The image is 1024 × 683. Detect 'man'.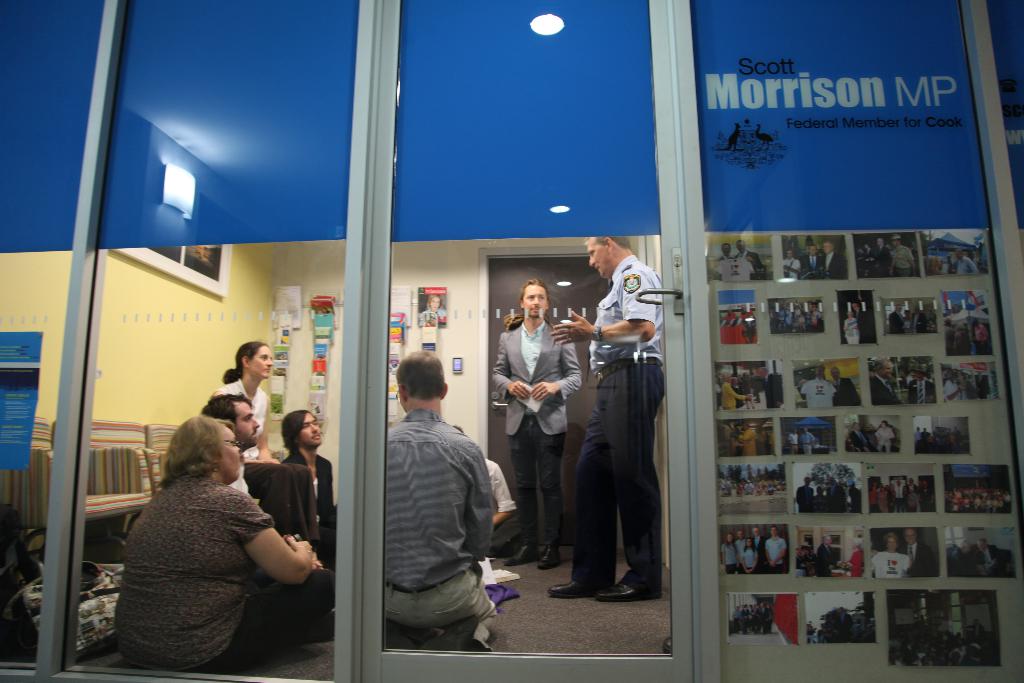
Detection: locate(765, 525, 787, 572).
